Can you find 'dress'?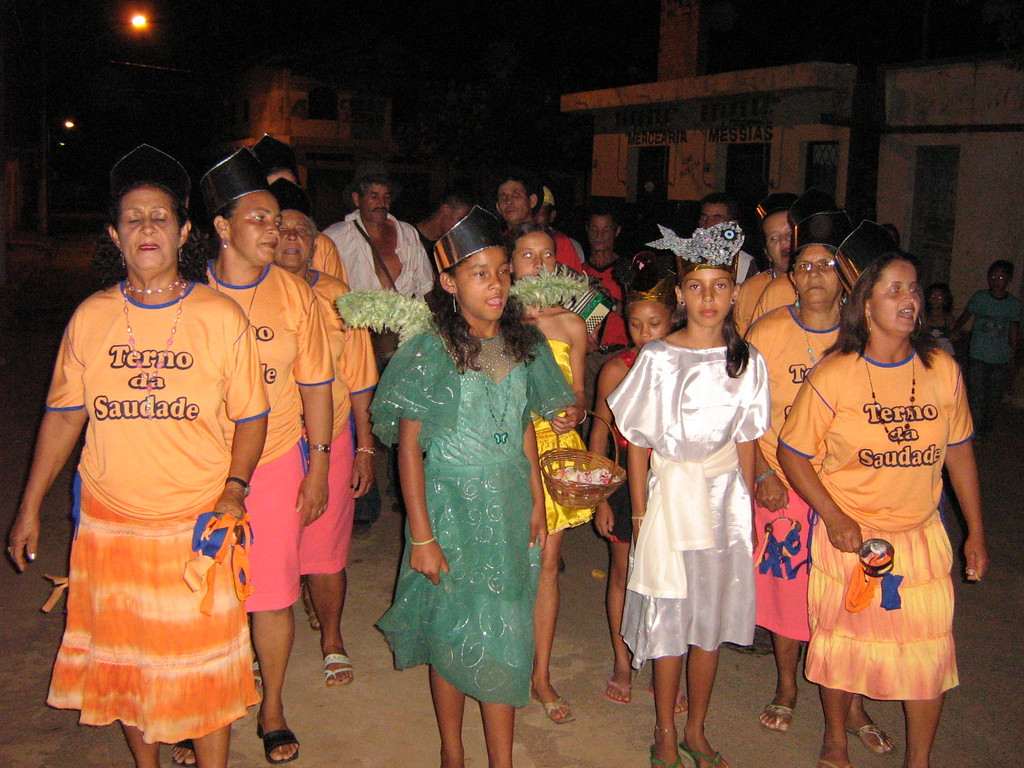
Yes, bounding box: crop(534, 339, 595, 529).
